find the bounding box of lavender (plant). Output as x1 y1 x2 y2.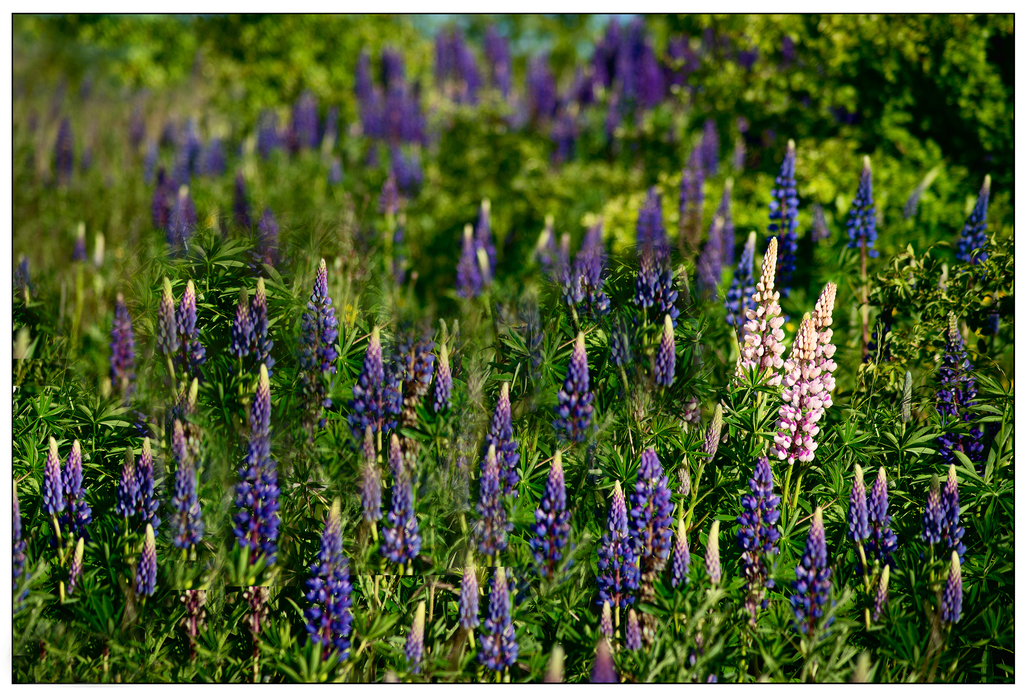
467 383 522 526.
